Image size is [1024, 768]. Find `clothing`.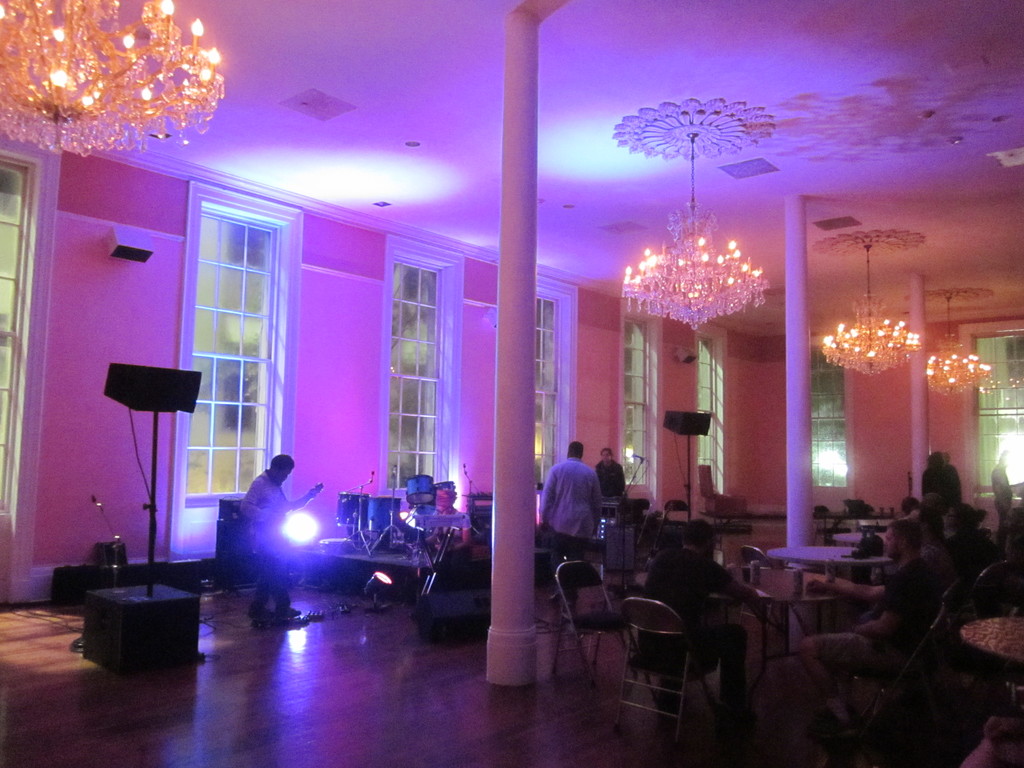
818,557,927,713.
